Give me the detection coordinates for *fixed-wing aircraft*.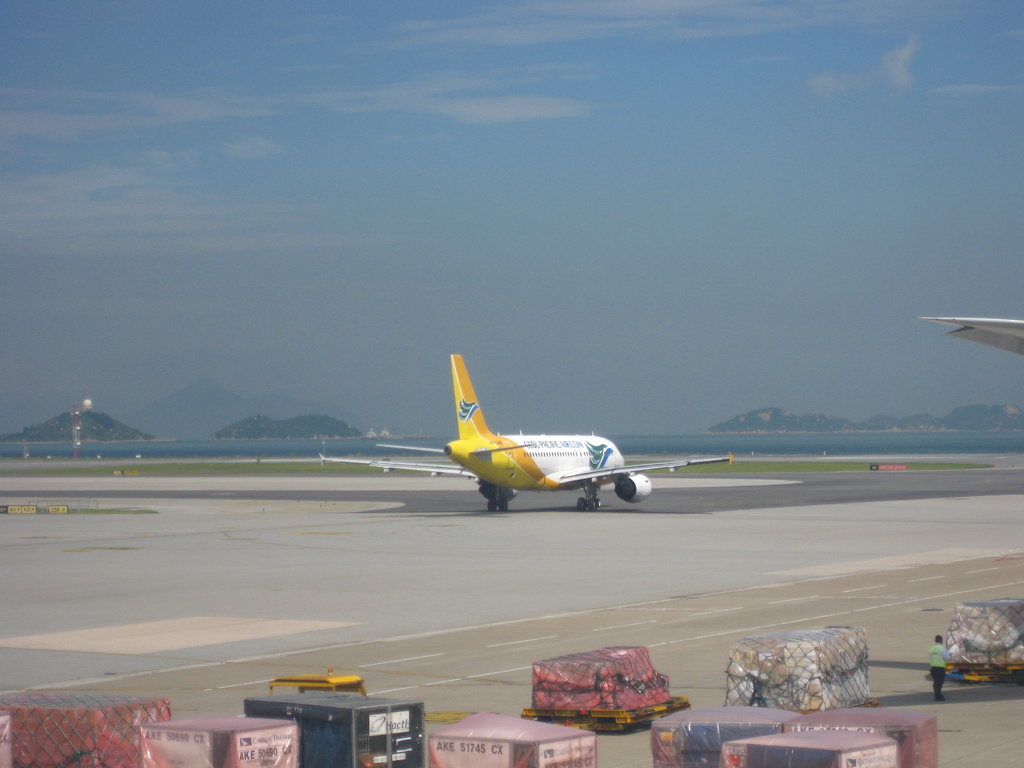
313,352,739,511.
